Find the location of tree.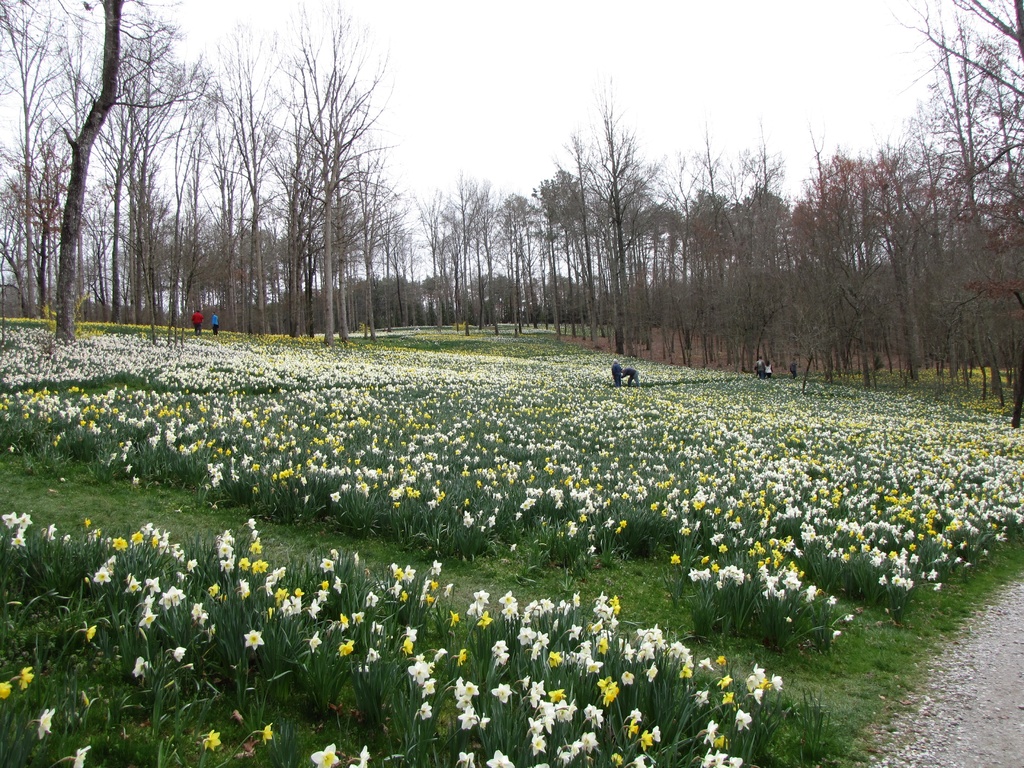
Location: 945/37/1023/401.
